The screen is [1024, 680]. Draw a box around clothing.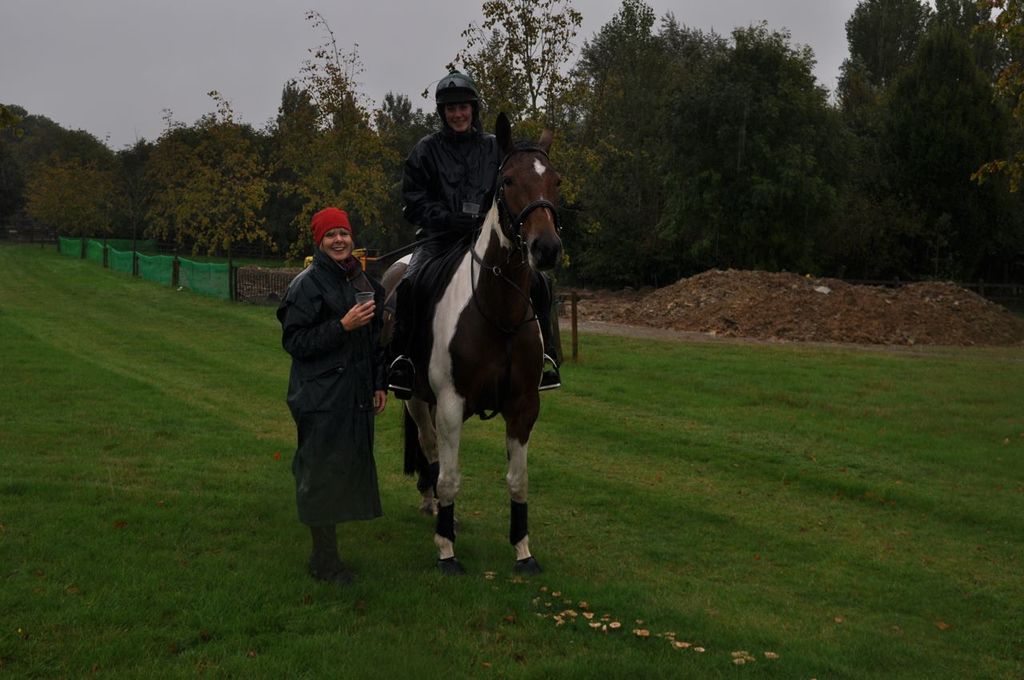
276, 253, 387, 526.
